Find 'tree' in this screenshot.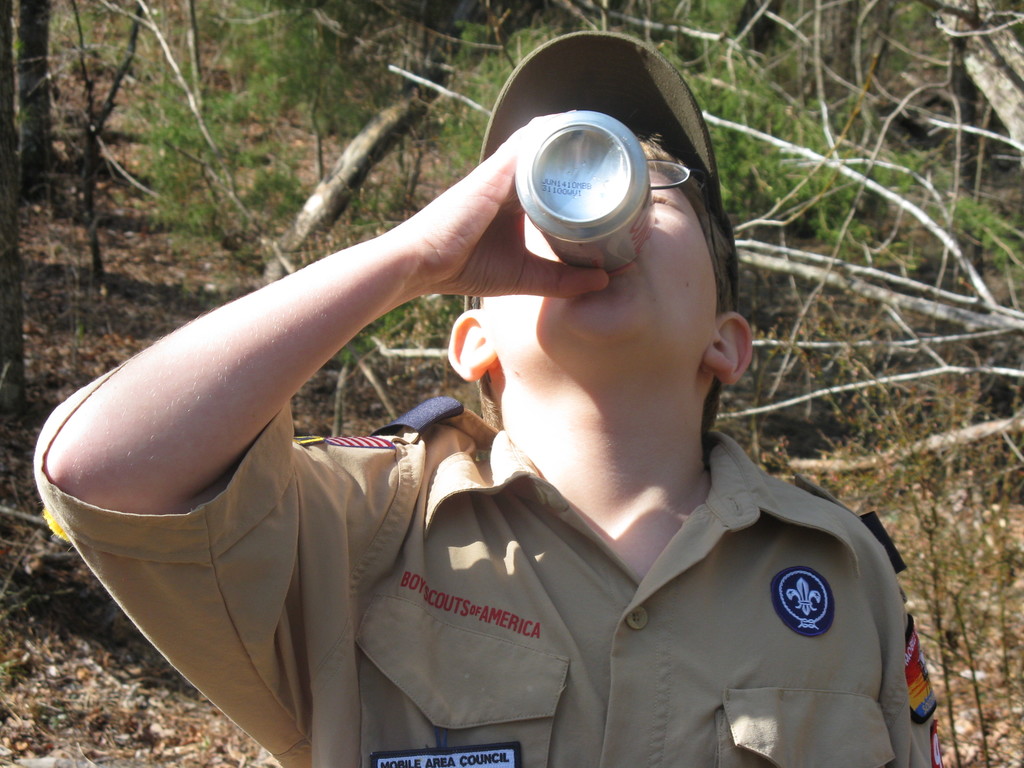
The bounding box for 'tree' is left=13, top=0, right=58, bottom=169.
